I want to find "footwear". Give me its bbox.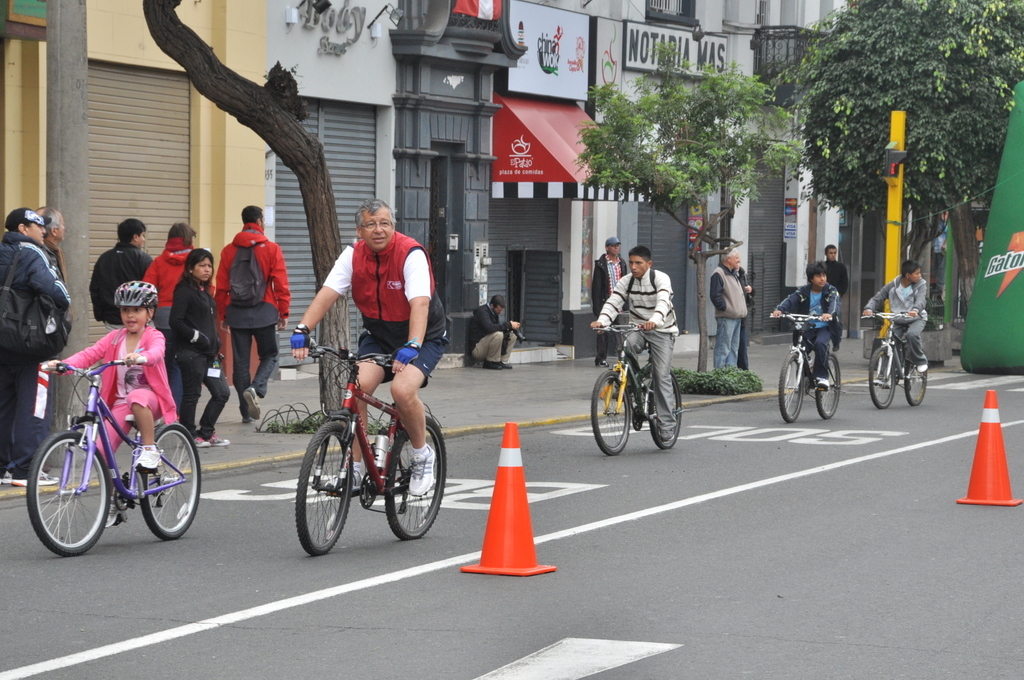
crop(402, 448, 436, 502).
